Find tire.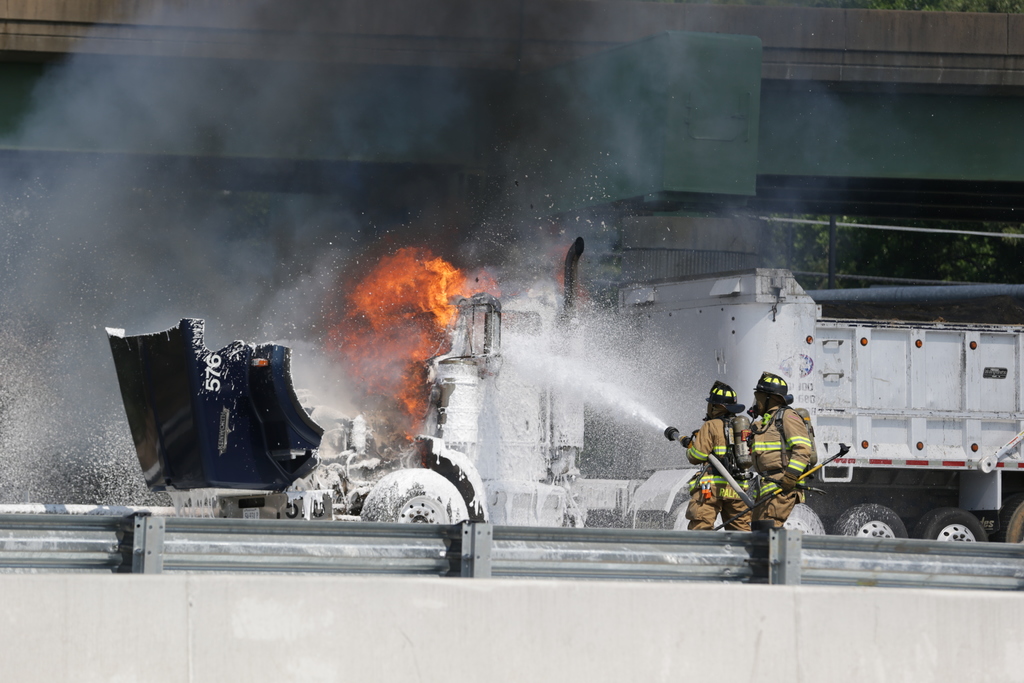
(left=915, top=507, right=989, bottom=549).
